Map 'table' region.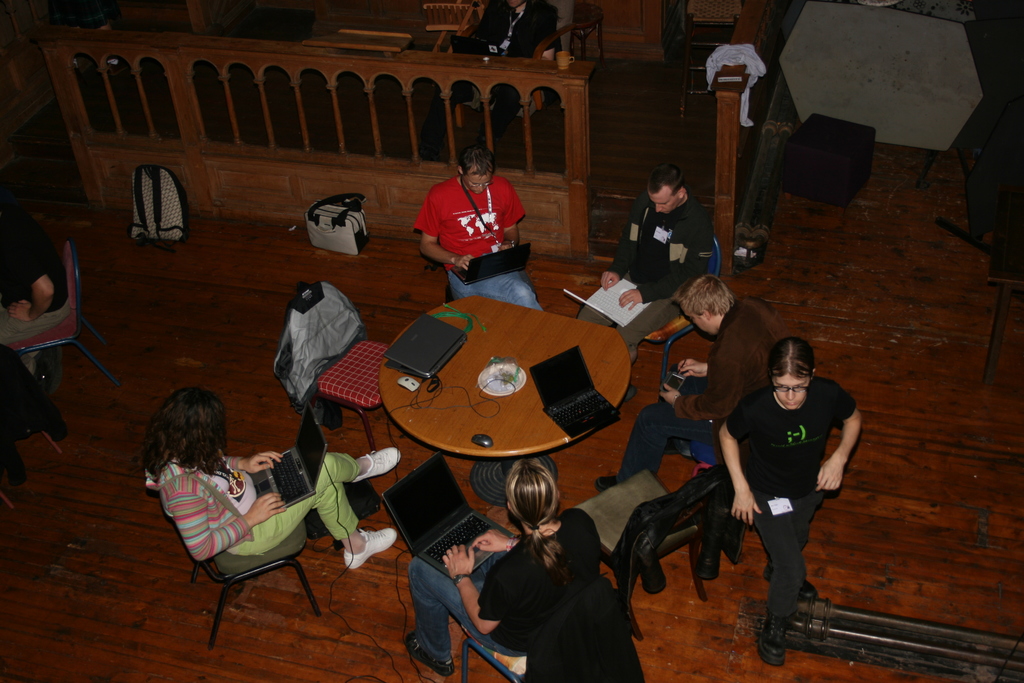
Mapped to 358 274 642 532.
